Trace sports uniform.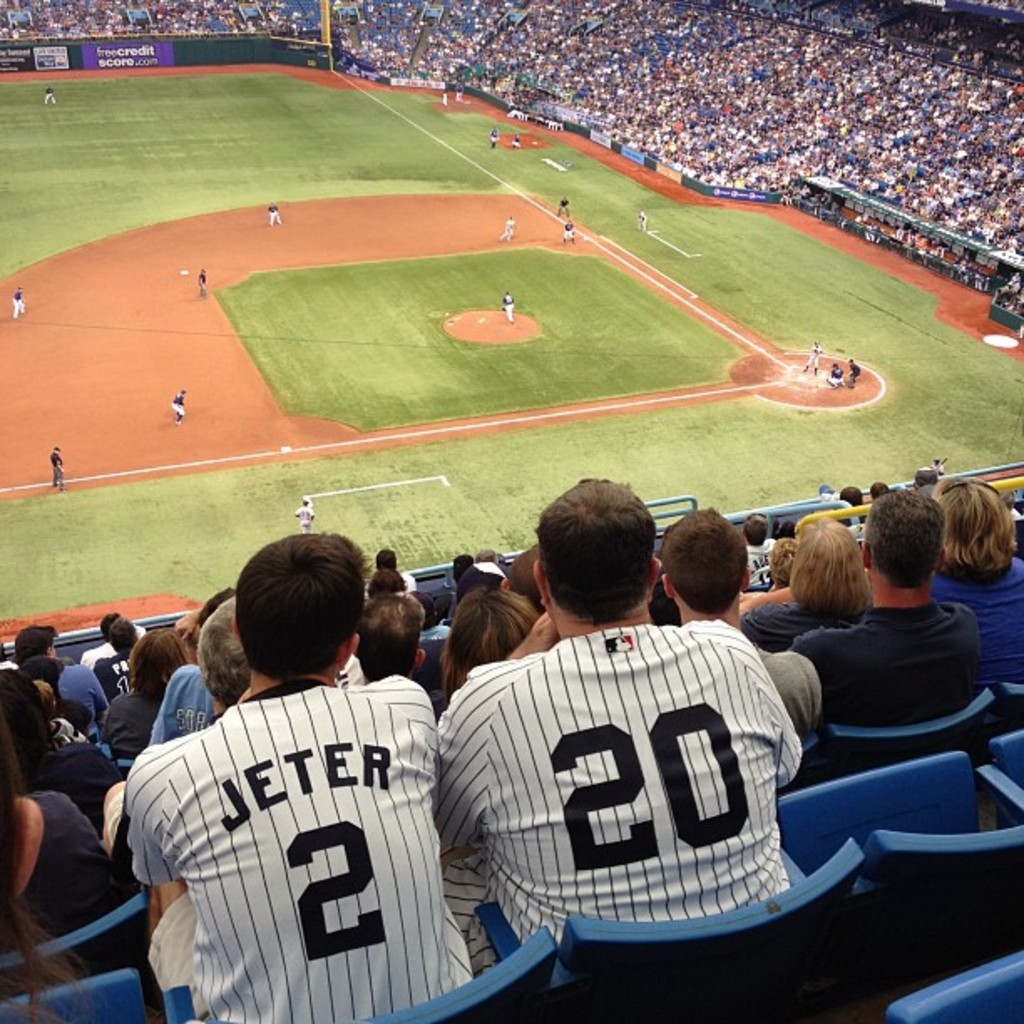
Traced to crop(497, 224, 512, 239).
